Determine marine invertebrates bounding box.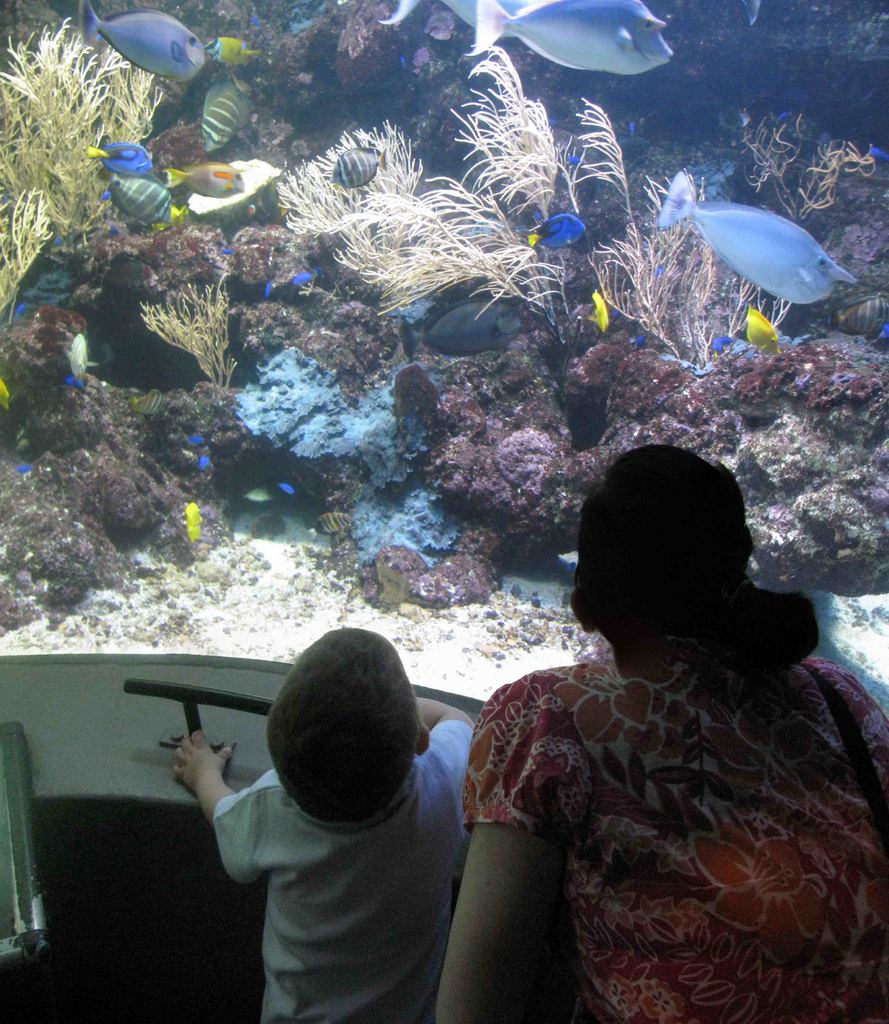
Determined: crop(221, 331, 438, 515).
